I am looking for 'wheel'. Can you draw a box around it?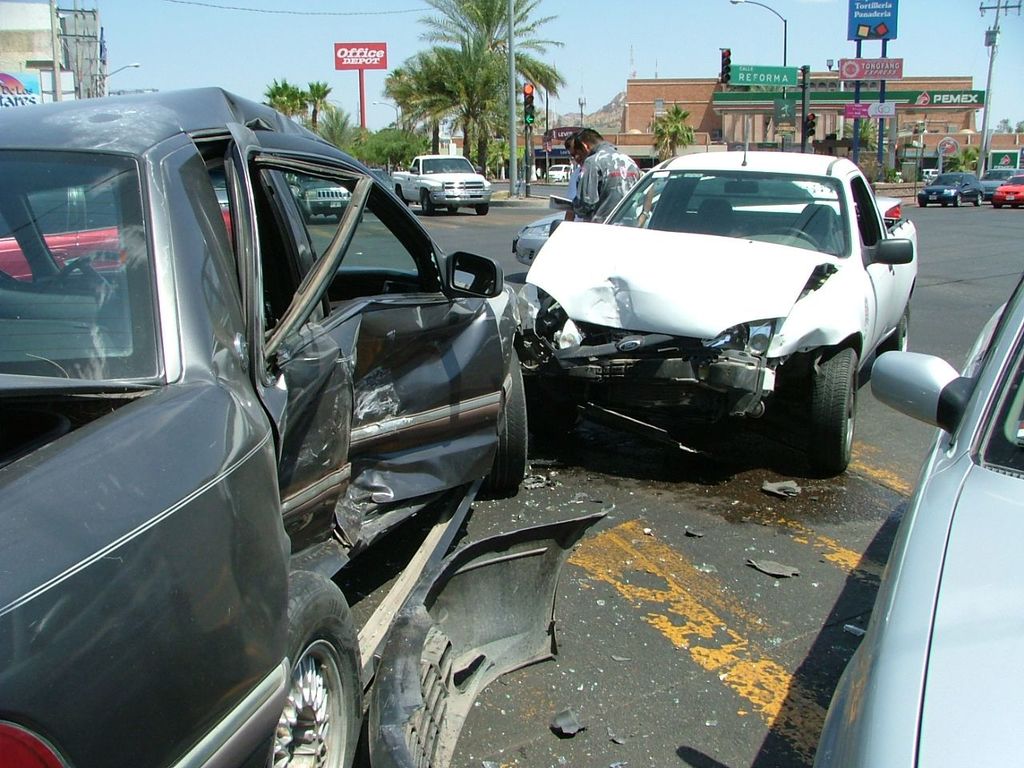
Sure, the bounding box is {"x1": 477, "y1": 198, "x2": 490, "y2": 215}.
